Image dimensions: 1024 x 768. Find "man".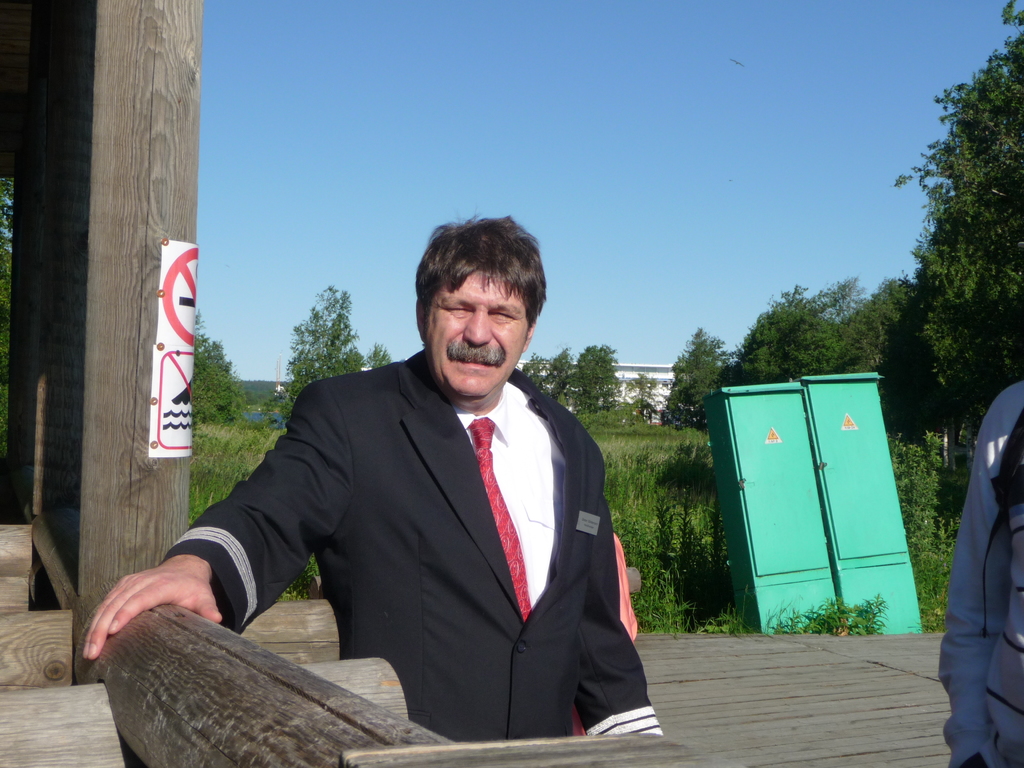
133:228:656:745.
